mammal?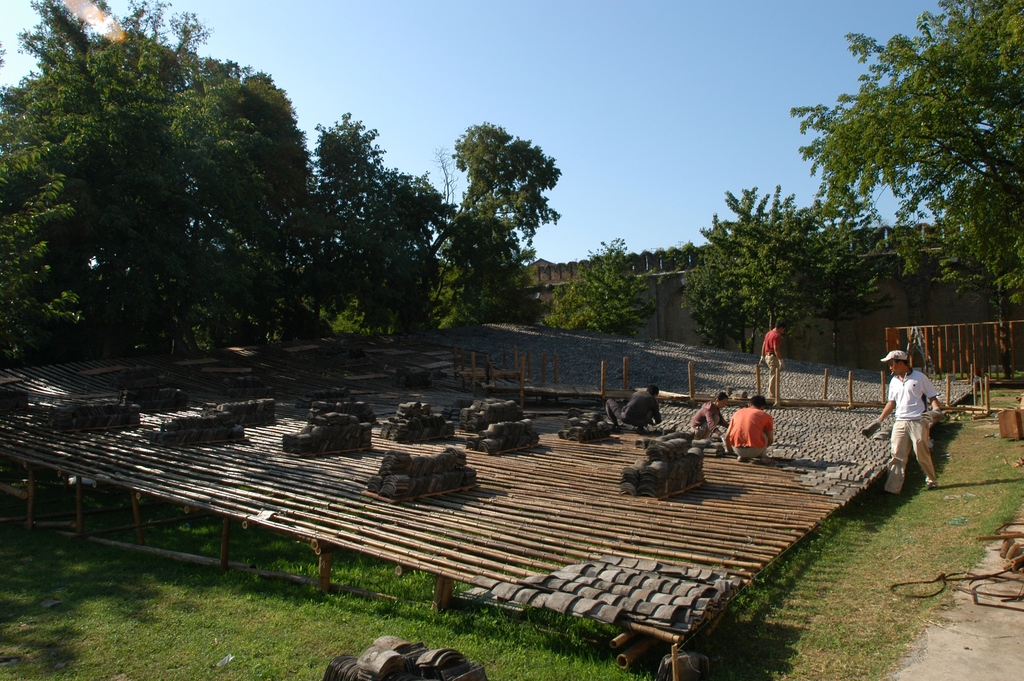
<bbox>604, 385, 662, 434</bbox>
